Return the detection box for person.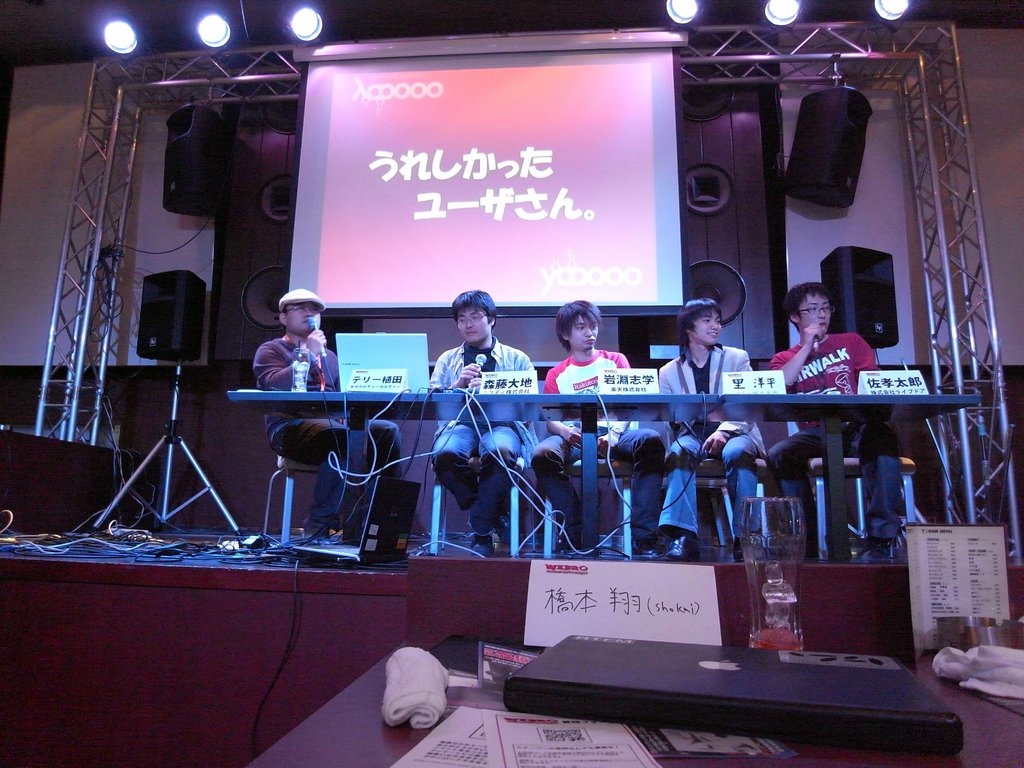
region(522, 296, 665, 555).
